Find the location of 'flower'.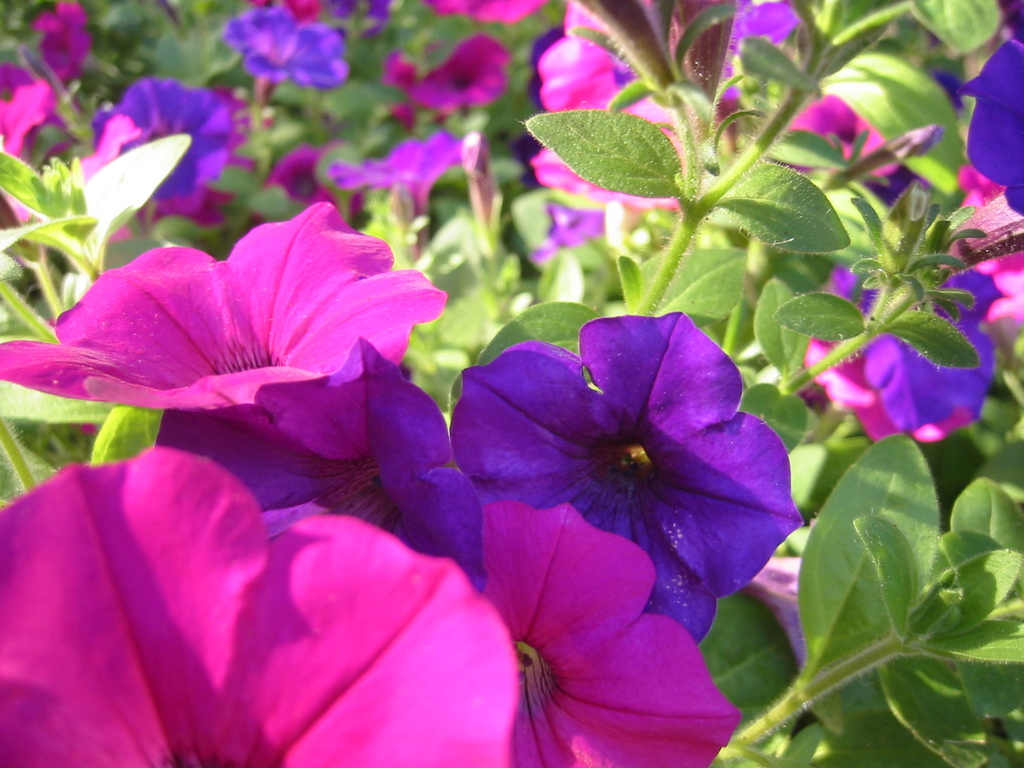
Location: bbox(335, 132, 452, 244).
